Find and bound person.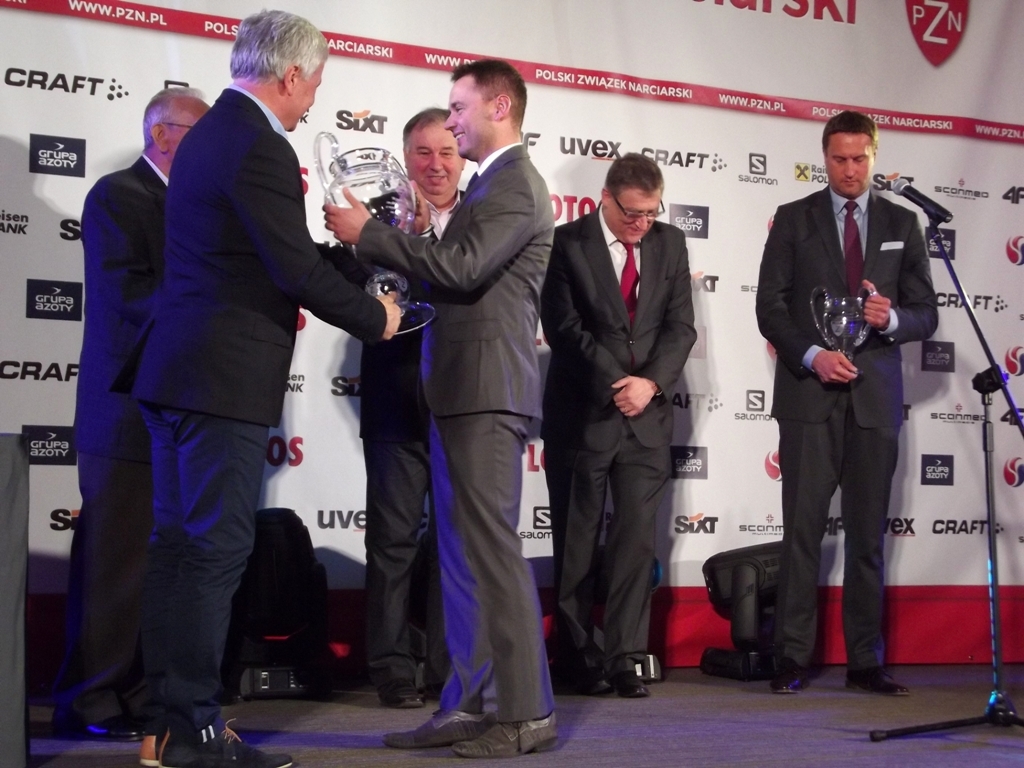
Bound: (left=47, top=88, right=213, bottom=745).
